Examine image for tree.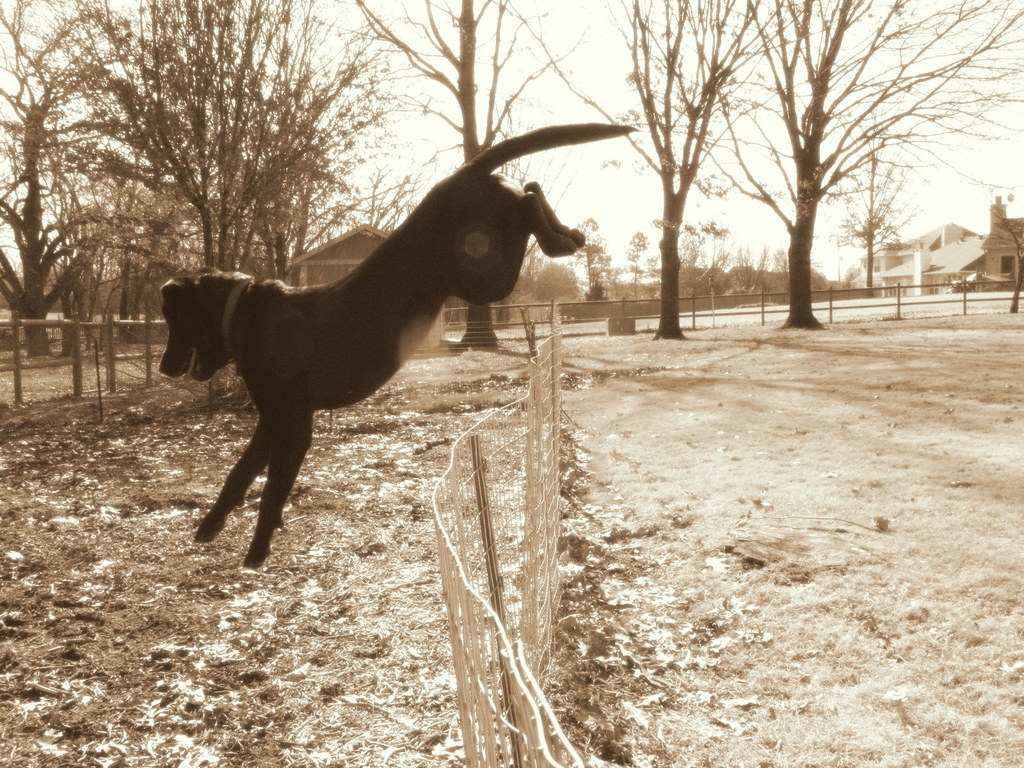
Examination result: bbox=[330, 0, 573, 383].
